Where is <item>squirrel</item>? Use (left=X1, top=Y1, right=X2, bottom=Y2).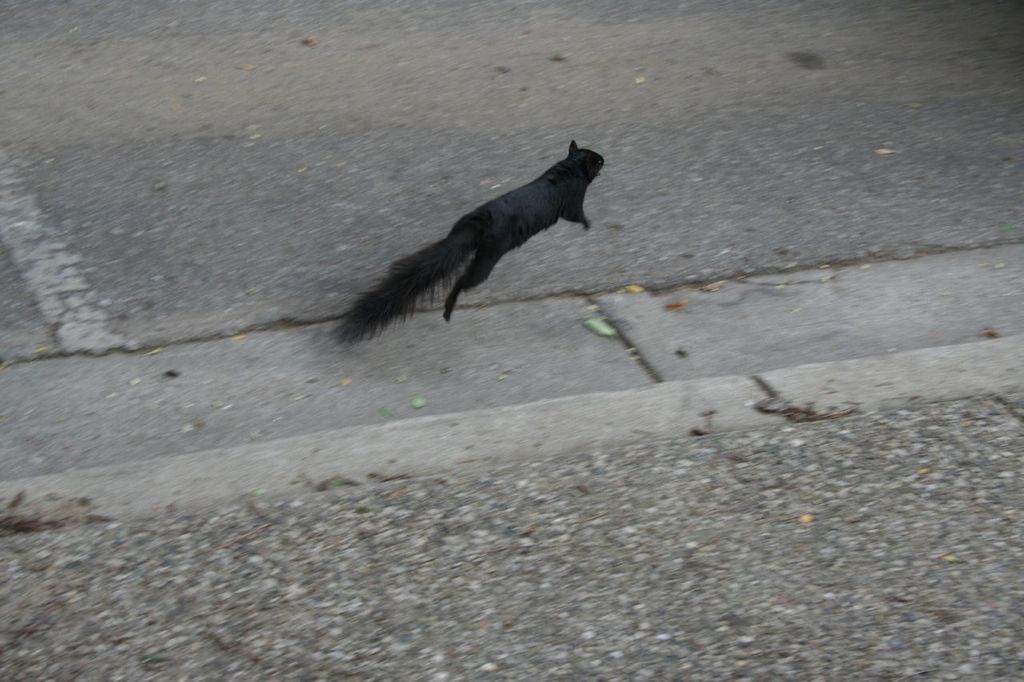
(left=336, top=135, right=608, bottom=350).
